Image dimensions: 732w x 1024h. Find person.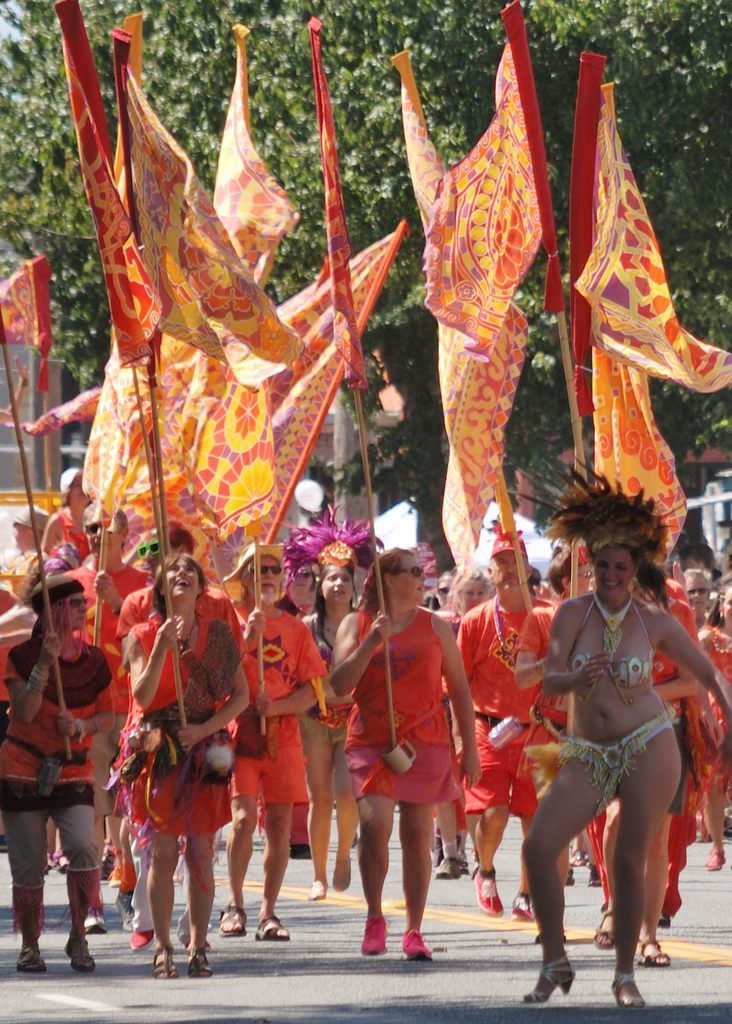
detection(460, 530, 537, 924).
